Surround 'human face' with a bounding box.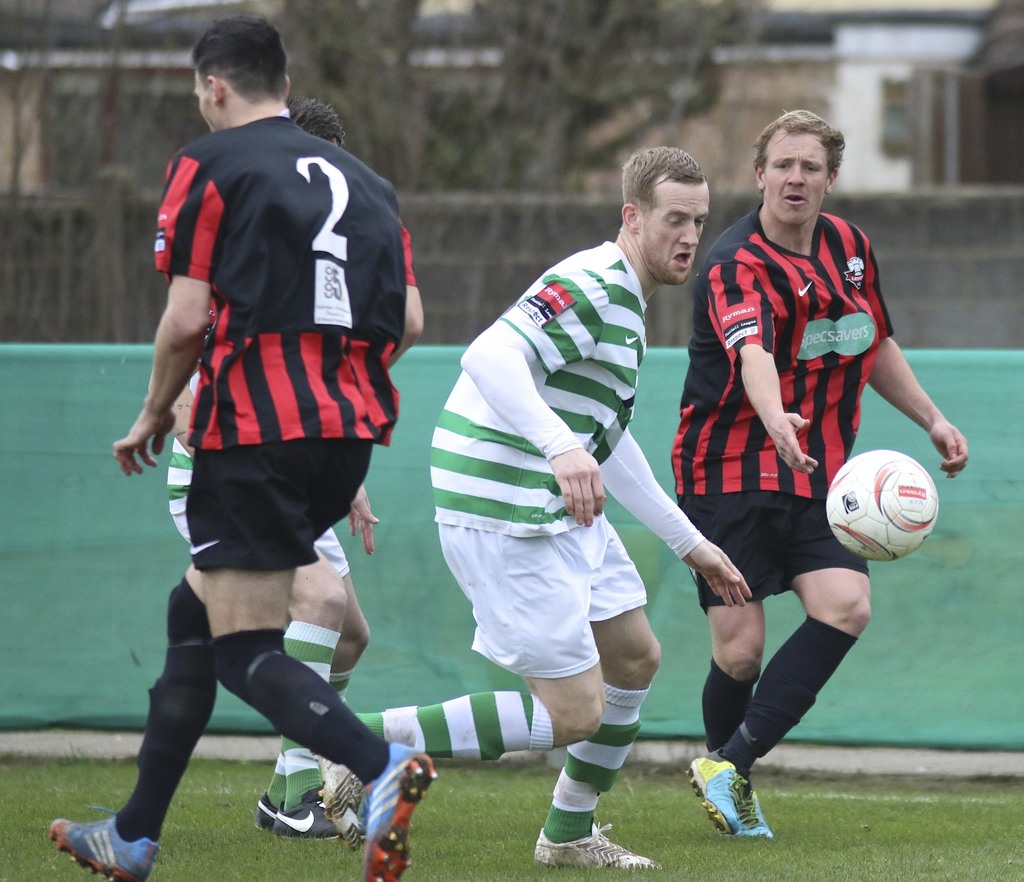
[left=191, top=70, right=221, bottom=125].
